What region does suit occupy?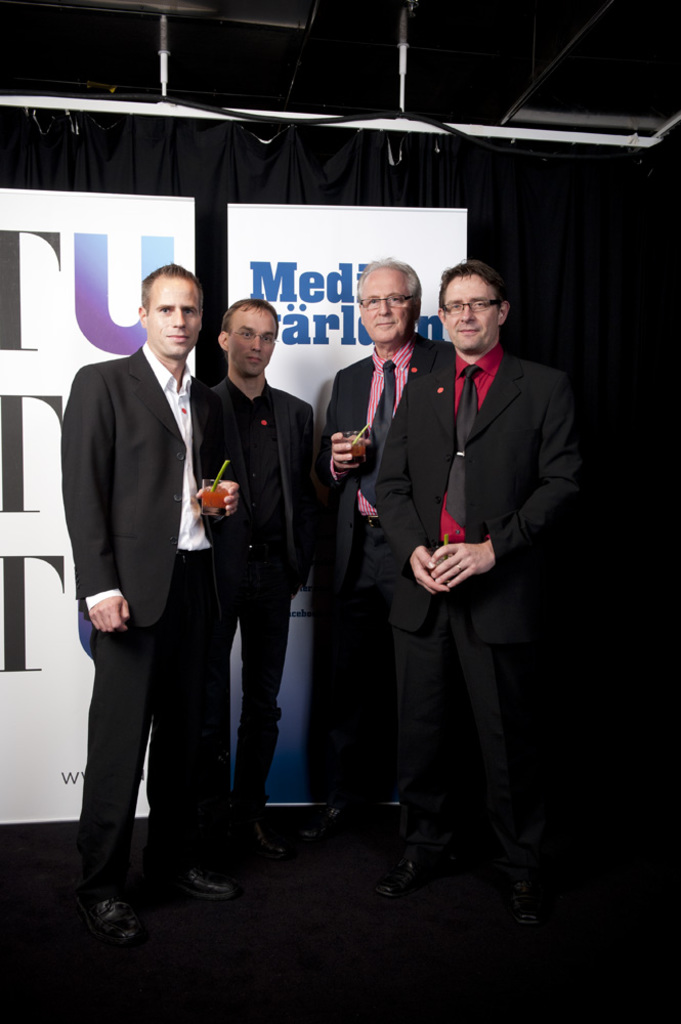
box=[59, 332, 251, 895].
